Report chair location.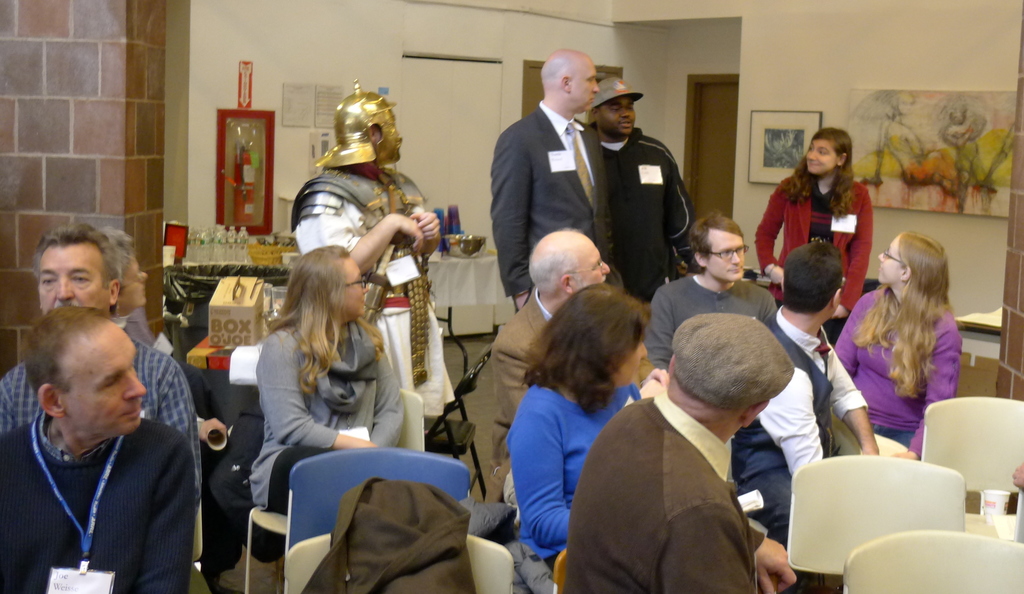
Report: bbox=[193, 501, 204, 572].
